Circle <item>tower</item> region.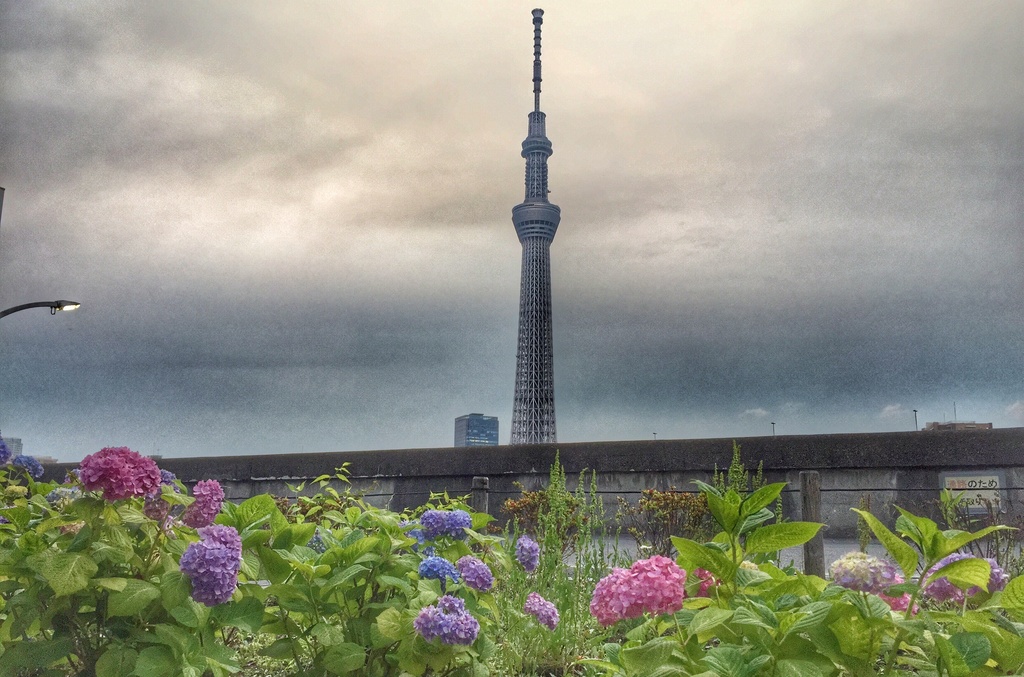
Region: pyautogui.locateOnScreen(509, 7, 559, 445).
